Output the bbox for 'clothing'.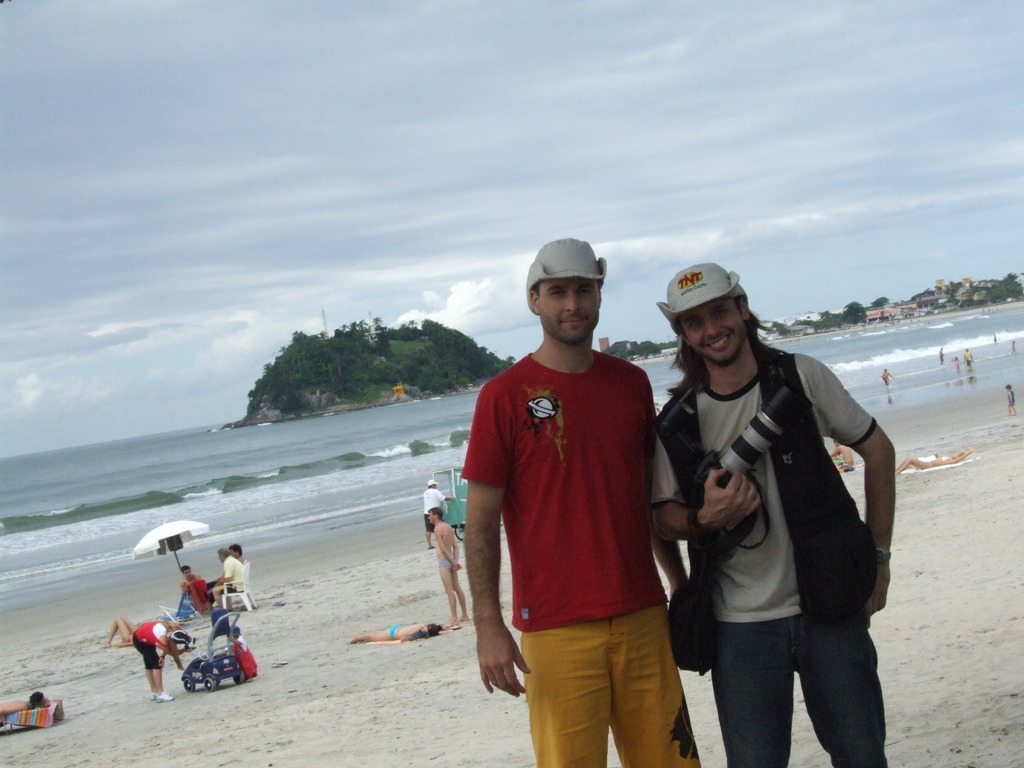
locate(927, 454, 936, 471).
